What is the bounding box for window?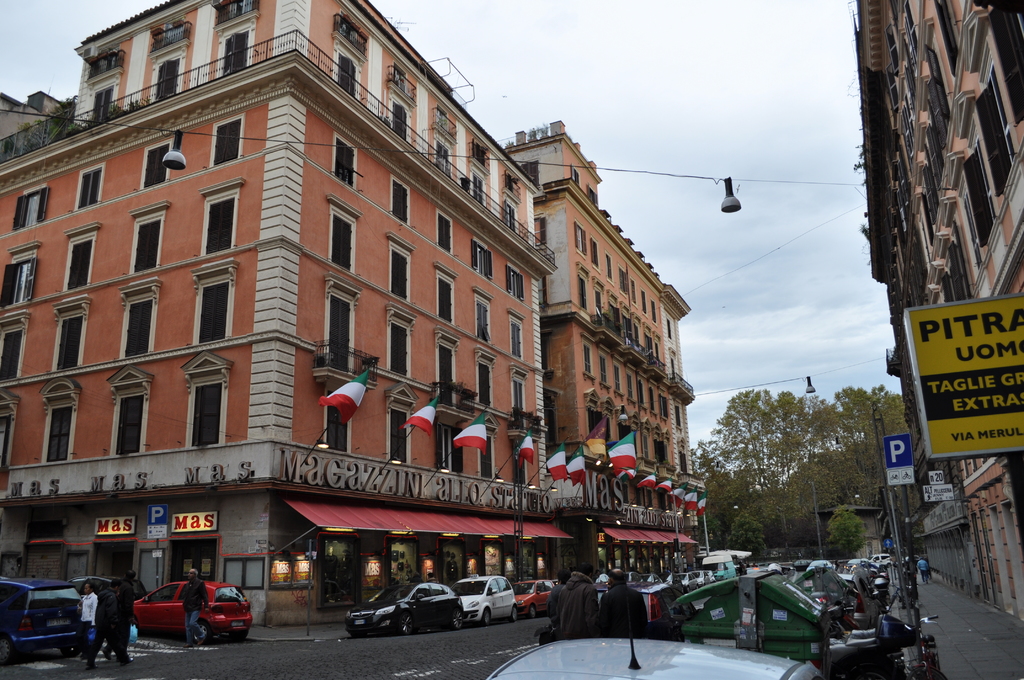
<box>505,188,513,234</box>.
